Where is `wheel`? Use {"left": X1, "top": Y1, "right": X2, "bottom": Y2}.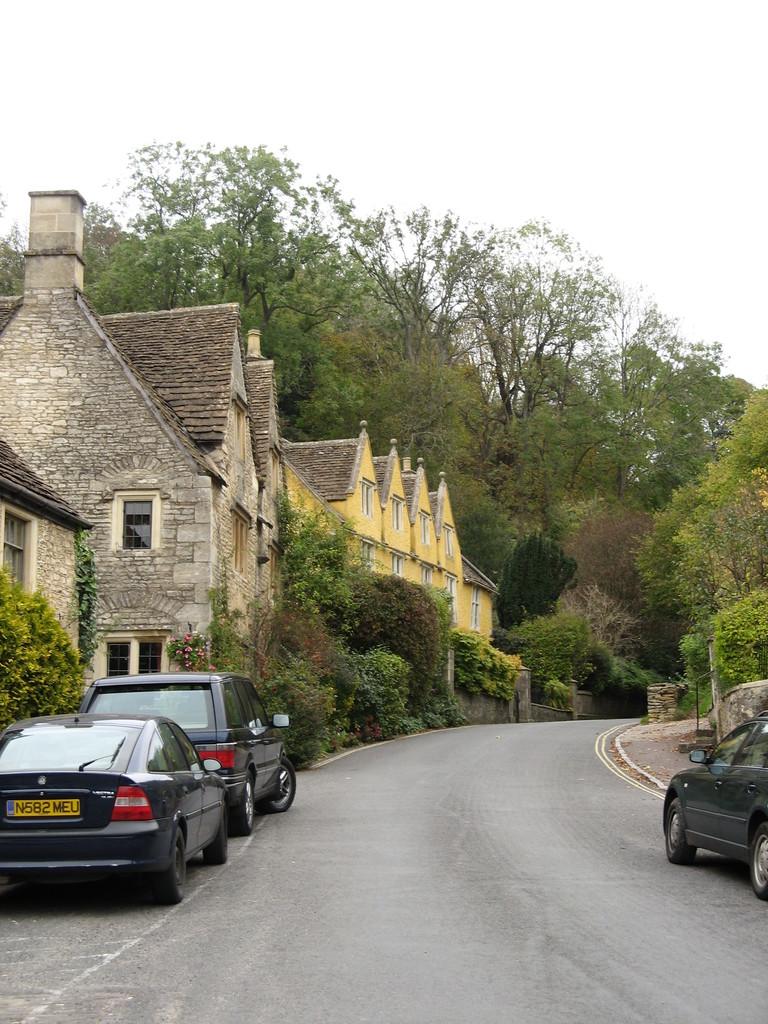
{"left": 667, "top": 800, "right": 697, "bottom": 863}.
